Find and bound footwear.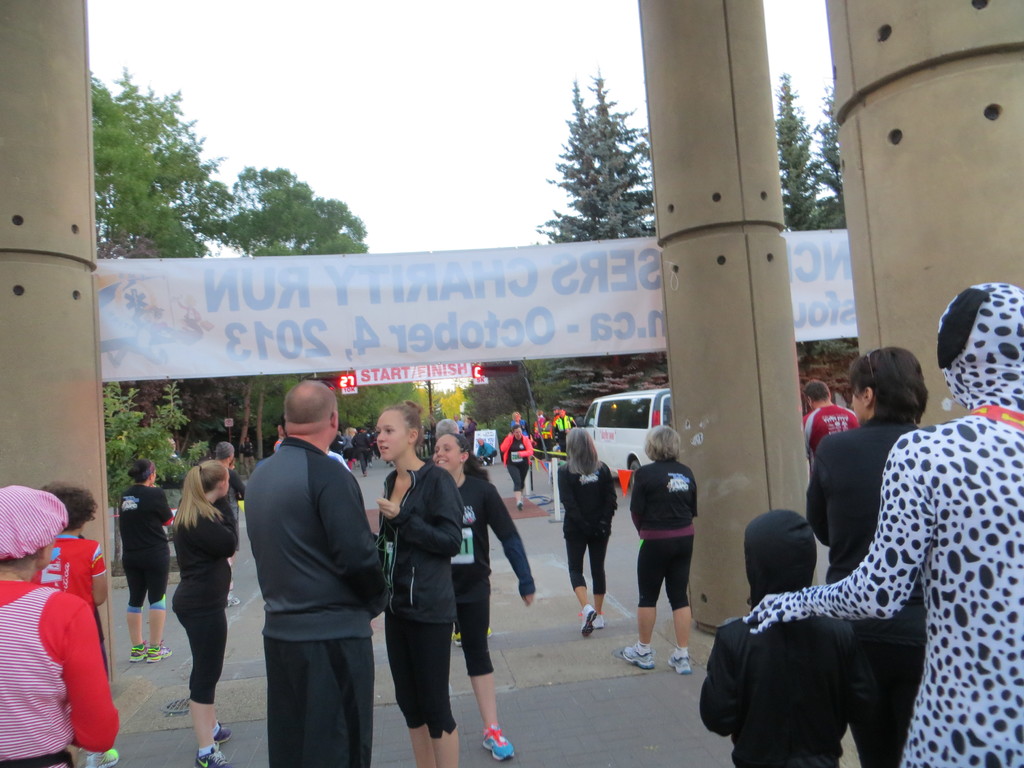
Bound: crop(364, 472, 369, 479).
